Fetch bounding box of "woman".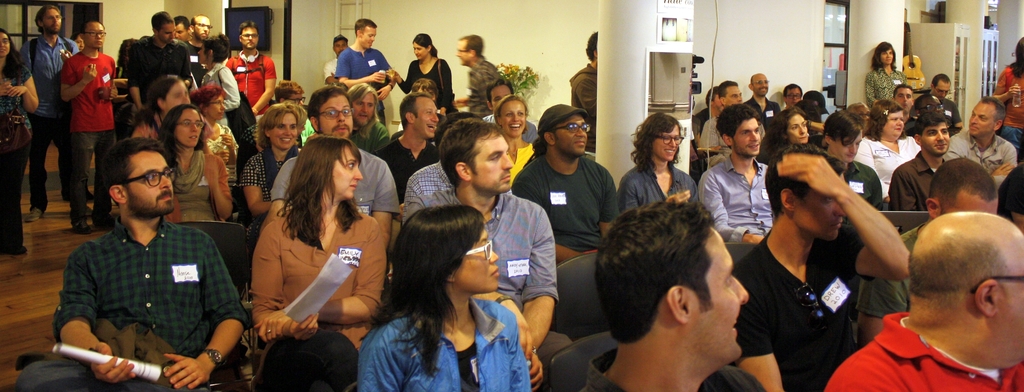
Bbox: 863,40,910,111.
